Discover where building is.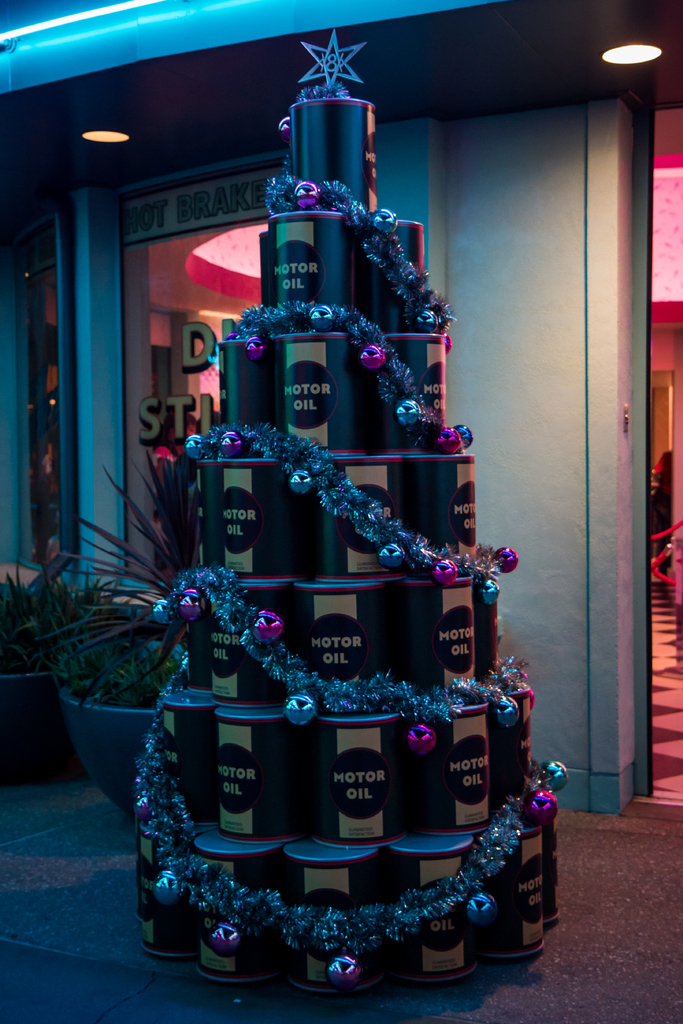
Discovered at 0, 3, 682, 1023.
